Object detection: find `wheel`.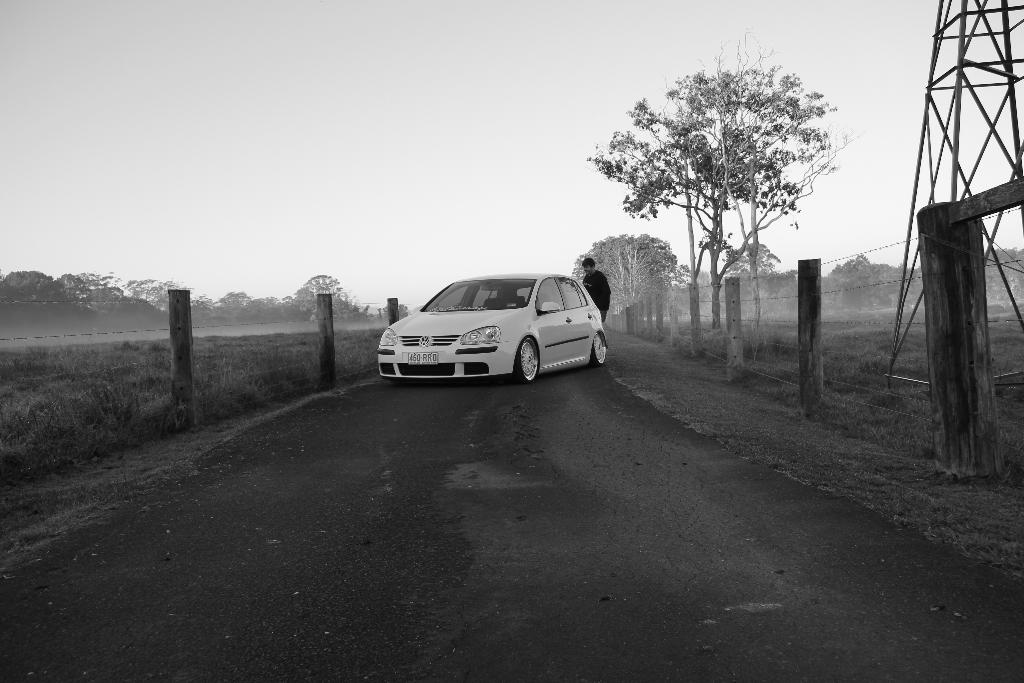
509 336 542 384.
